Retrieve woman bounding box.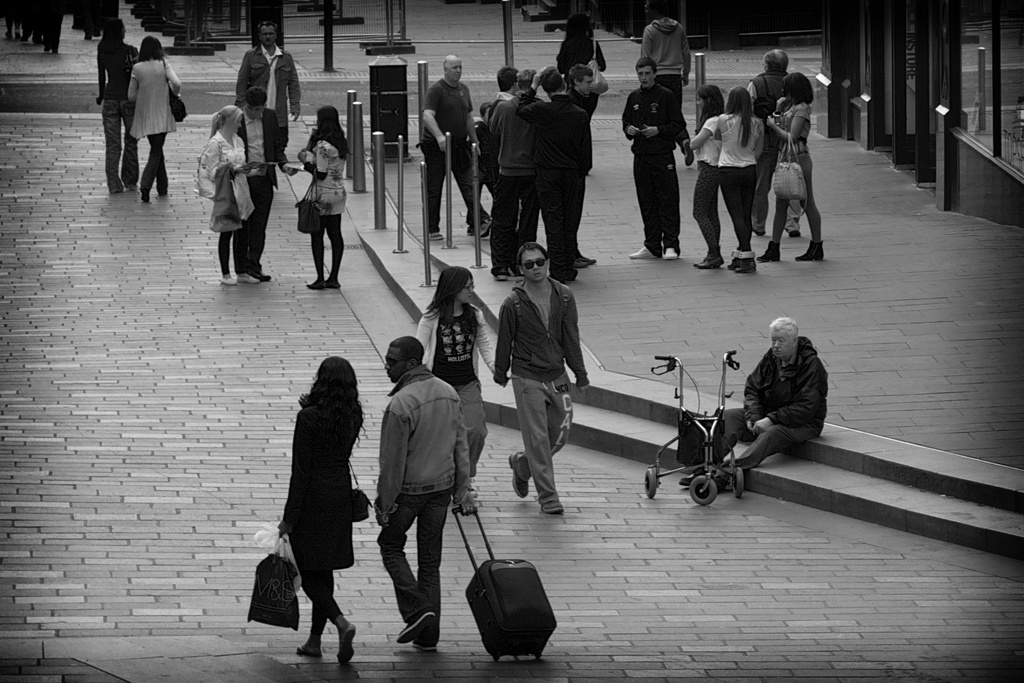
Bounding box: (414,265,500,495).
